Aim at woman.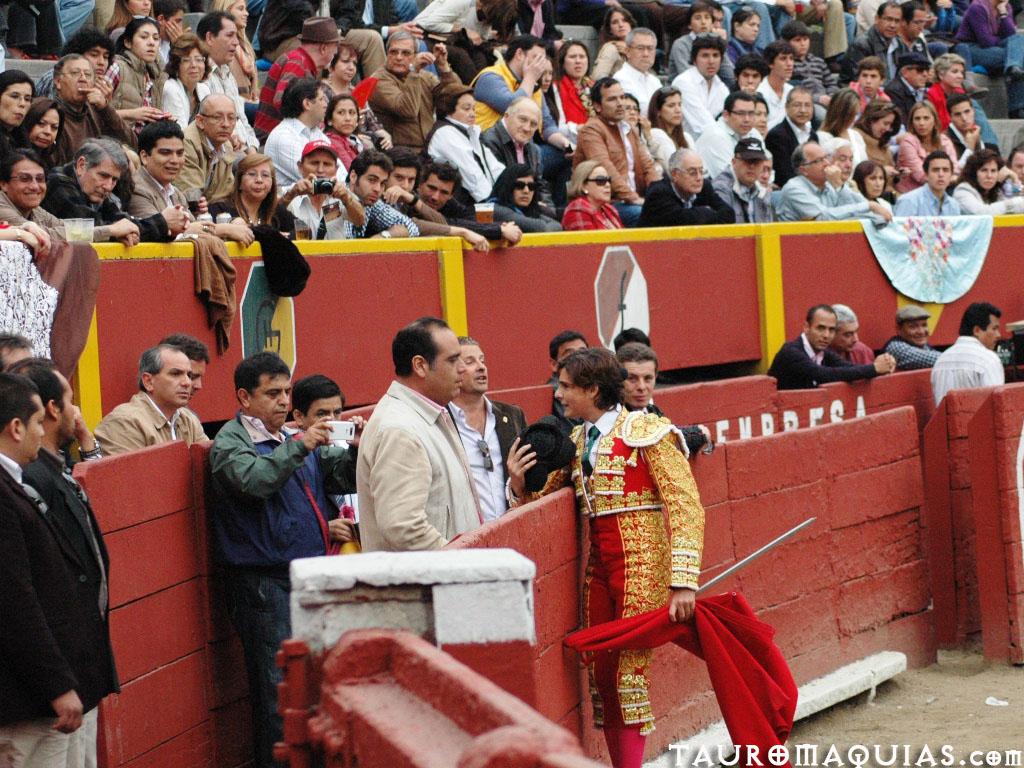
Aimed at BBox(940, 152, 1023, 214).
